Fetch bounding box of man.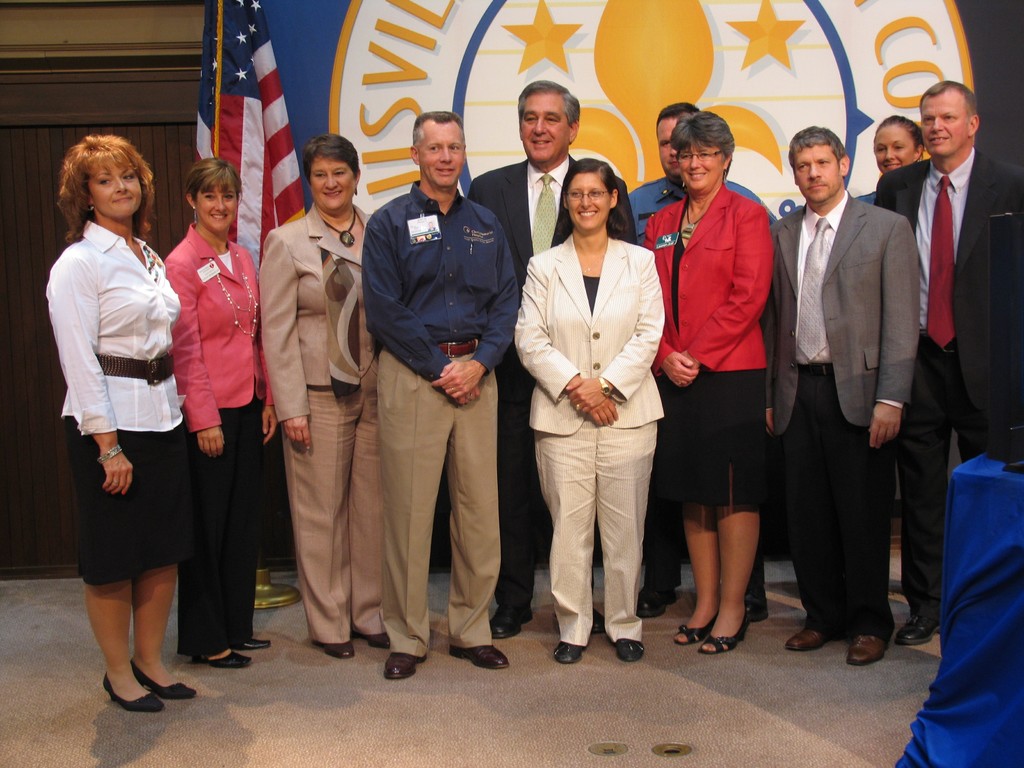
Bbox: 765,112,932,673.
